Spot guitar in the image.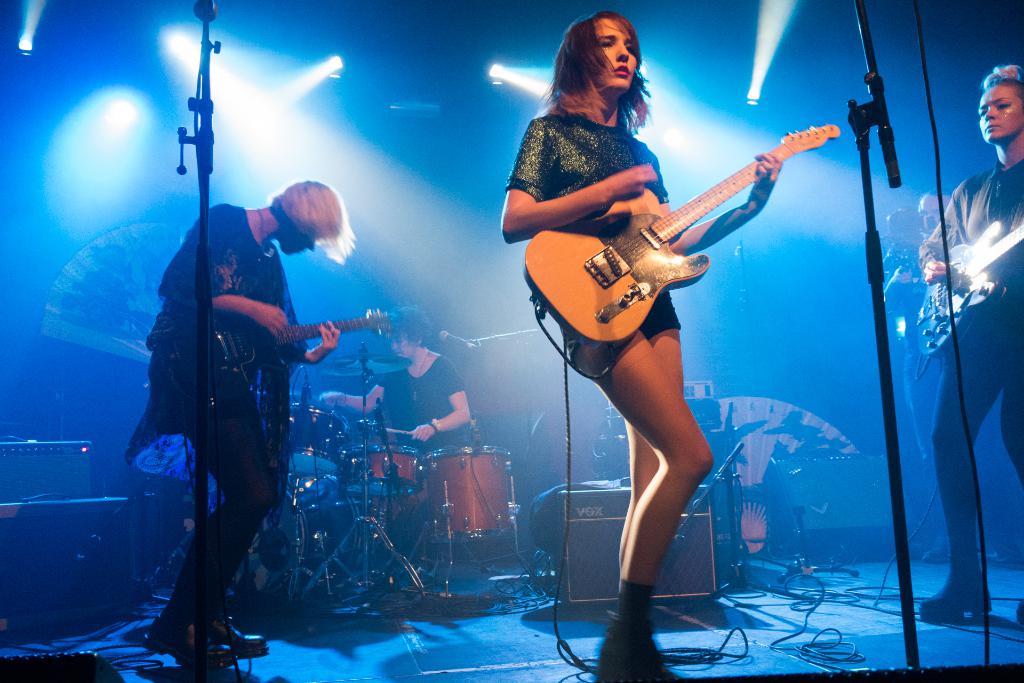
guitar found at [x1=522, y1=119, x2=842, y2=348].
